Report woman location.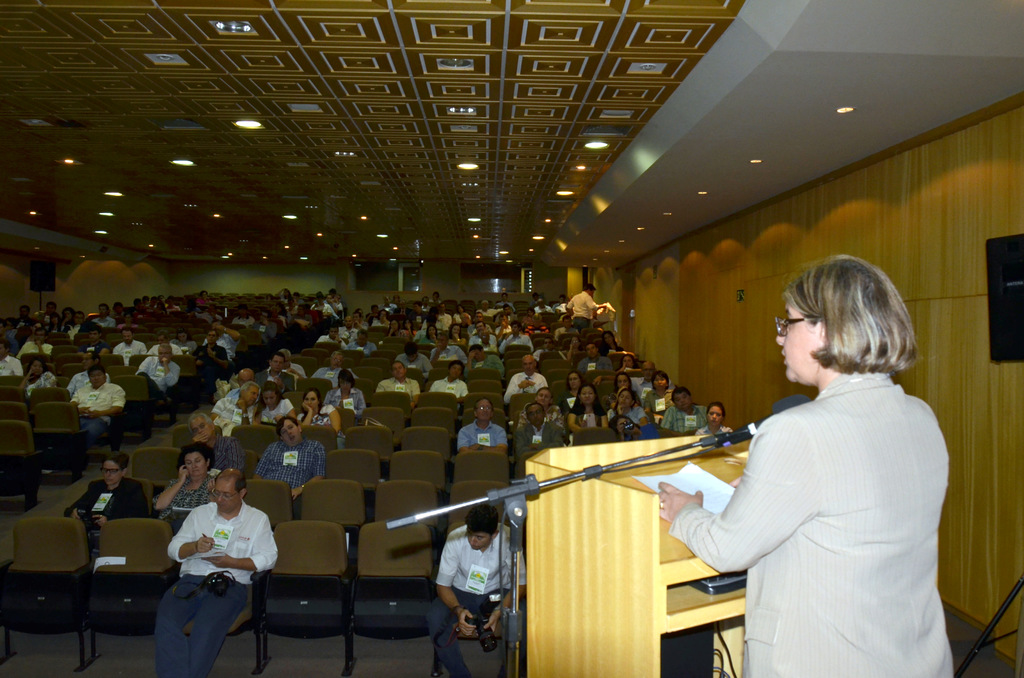
Report: {"x1": 65, "y1": 448, "x2": 165, "y2": 547}.
